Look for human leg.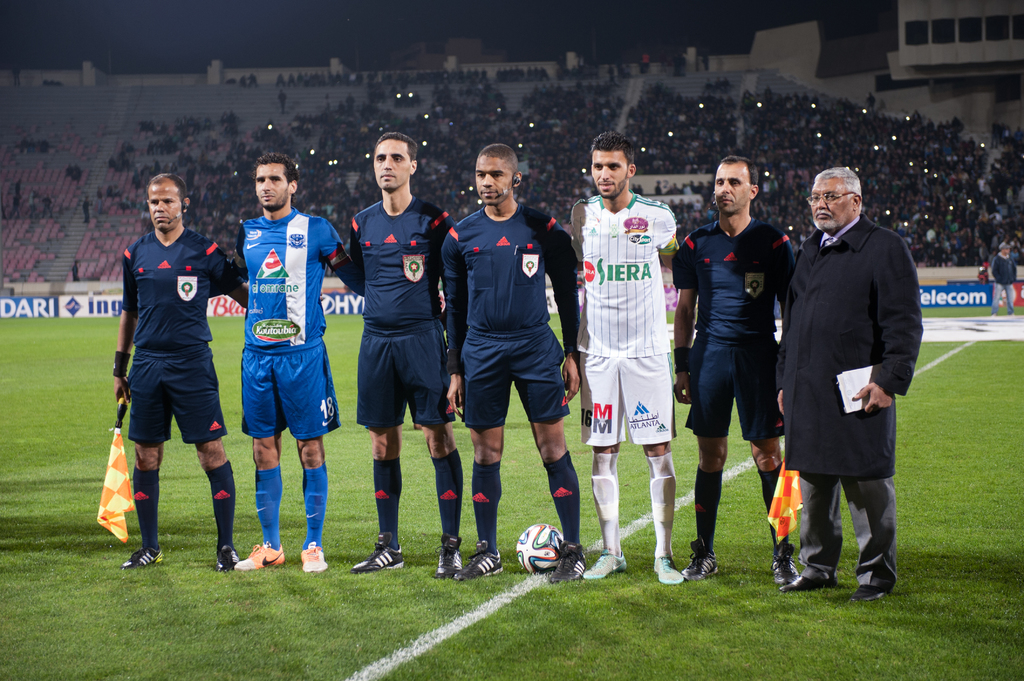
Found: detection(1006, 280, 1016, 315).
